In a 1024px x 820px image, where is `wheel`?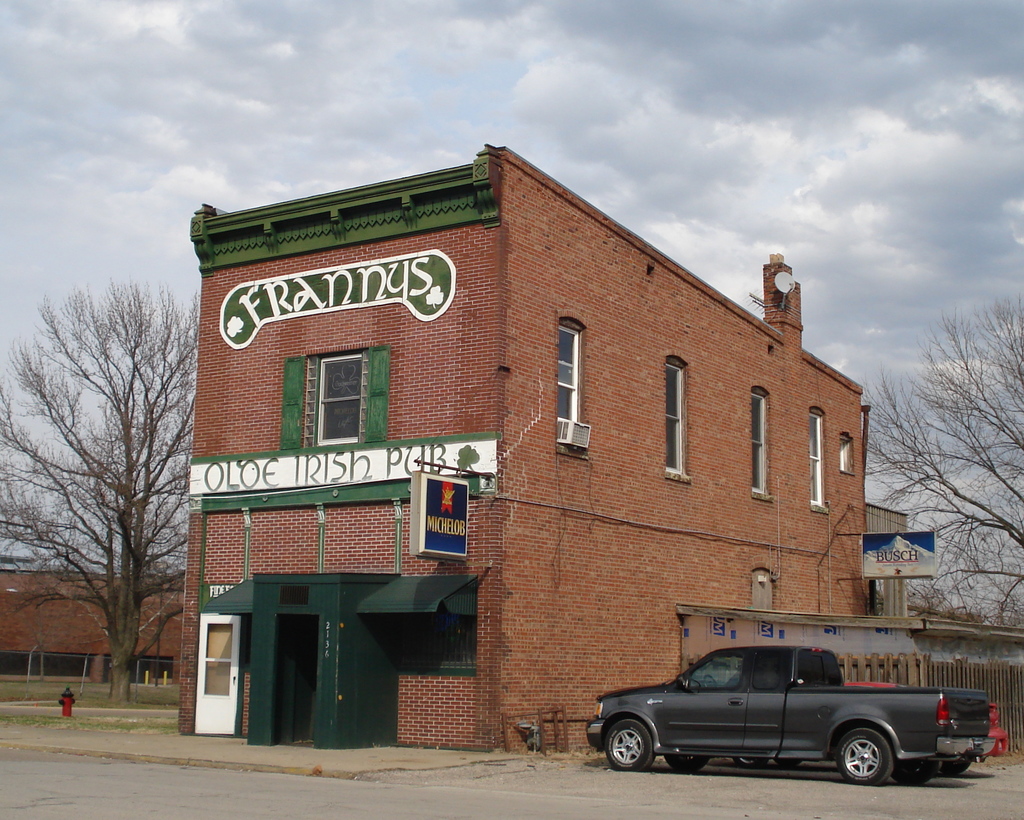
702, 672, 717, 686.
